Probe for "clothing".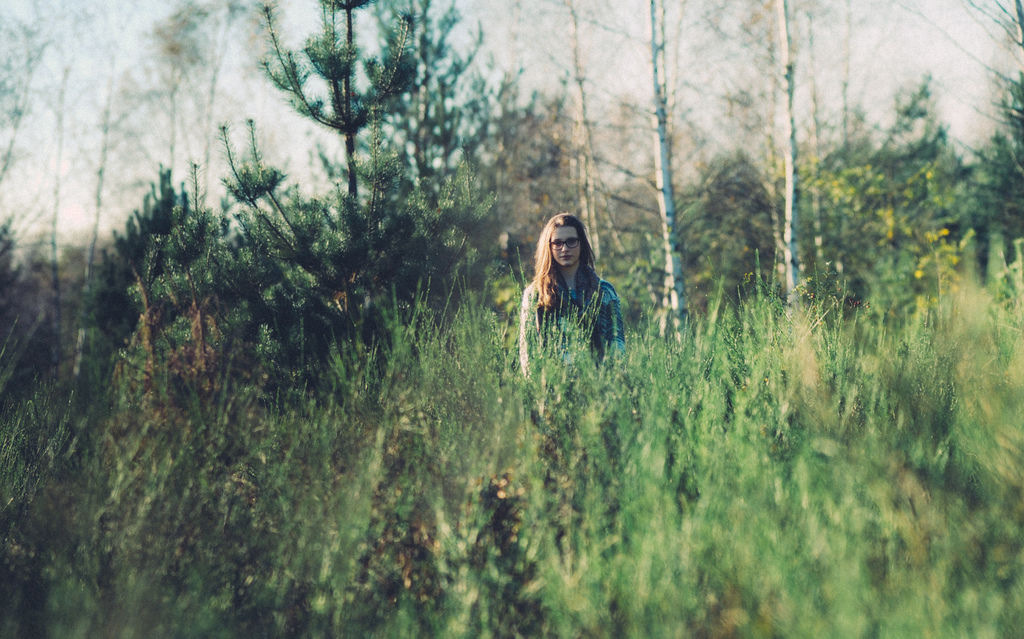
Probe result: x1=520, y1=263, x2=625, y2=376.
